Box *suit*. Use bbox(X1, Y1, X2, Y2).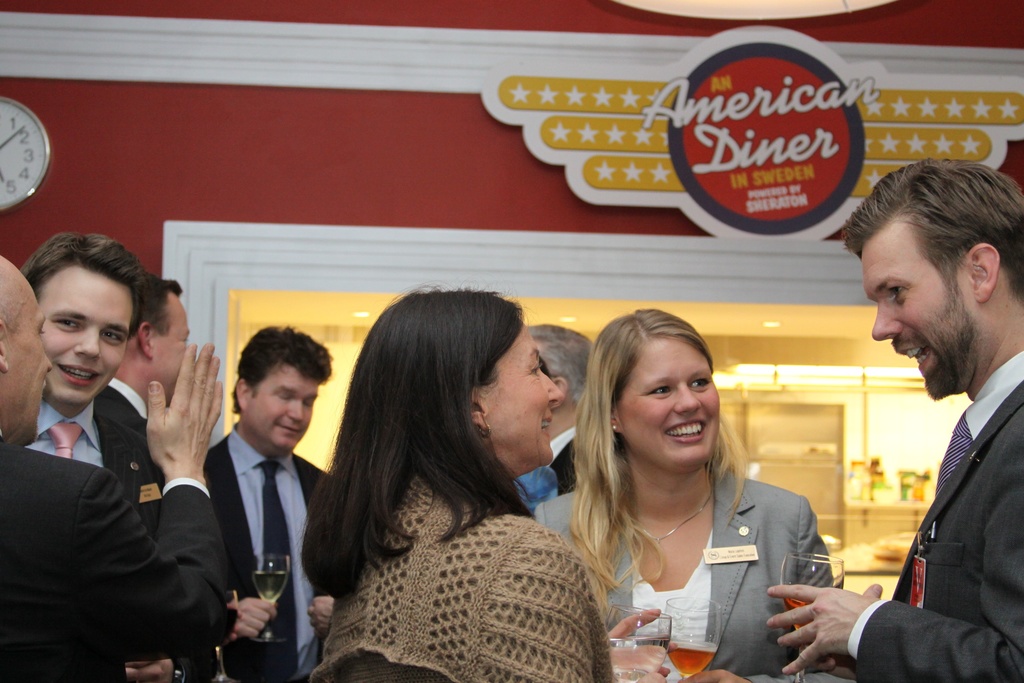
bbox(853, 379, 1023, 682).
